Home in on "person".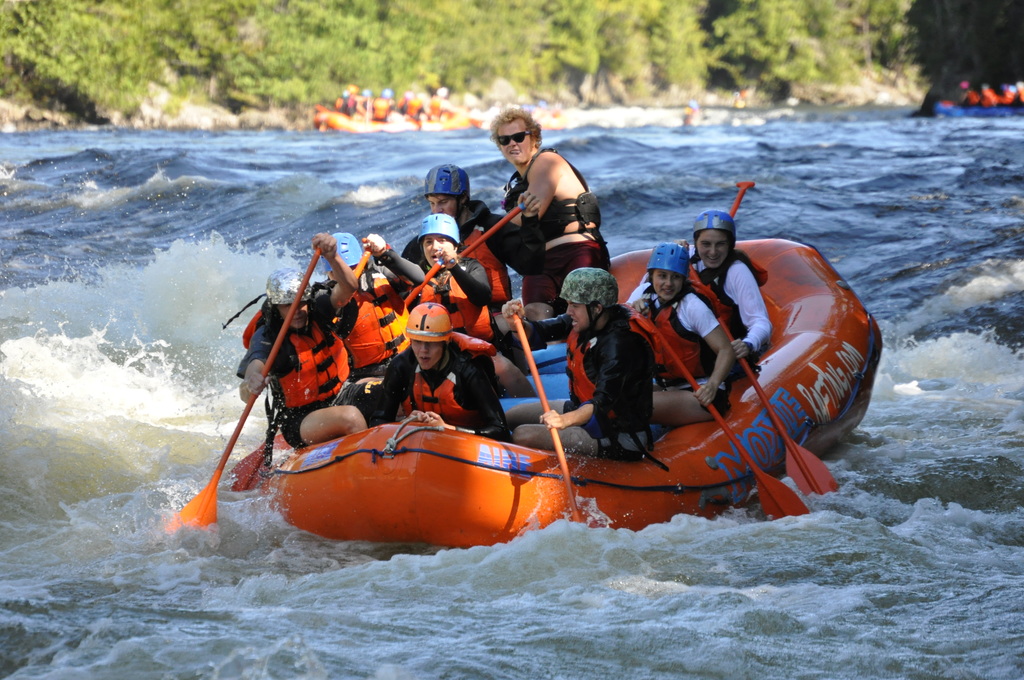
Homed in at x1=639, y1=208, x2=771, y2=372.
